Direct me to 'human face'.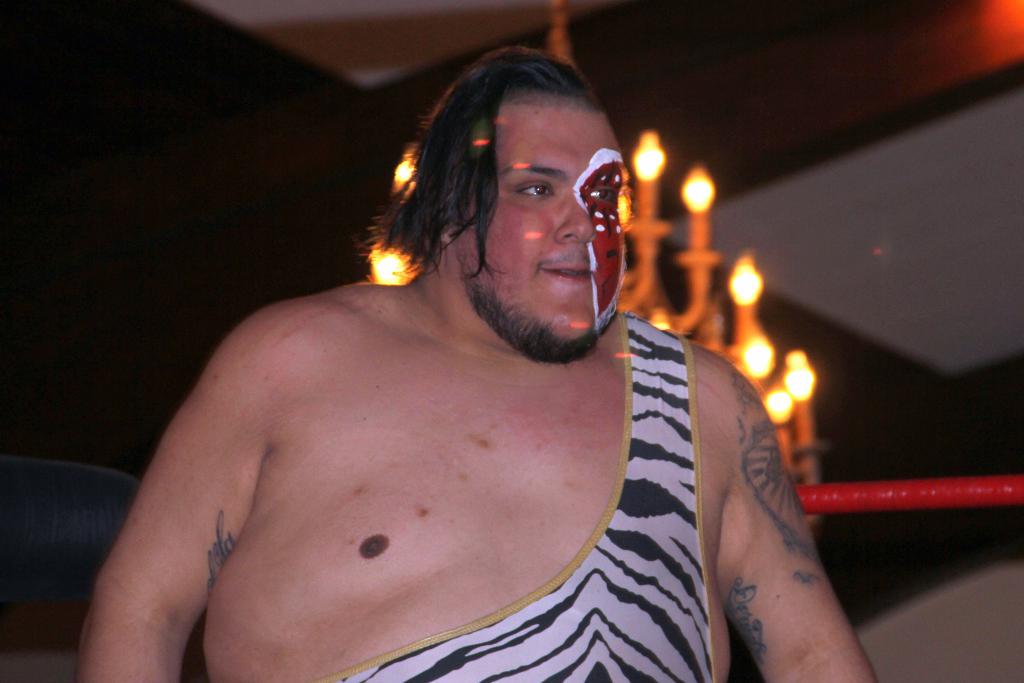
Direction: <region>454, 101, 627, 340</region>.
